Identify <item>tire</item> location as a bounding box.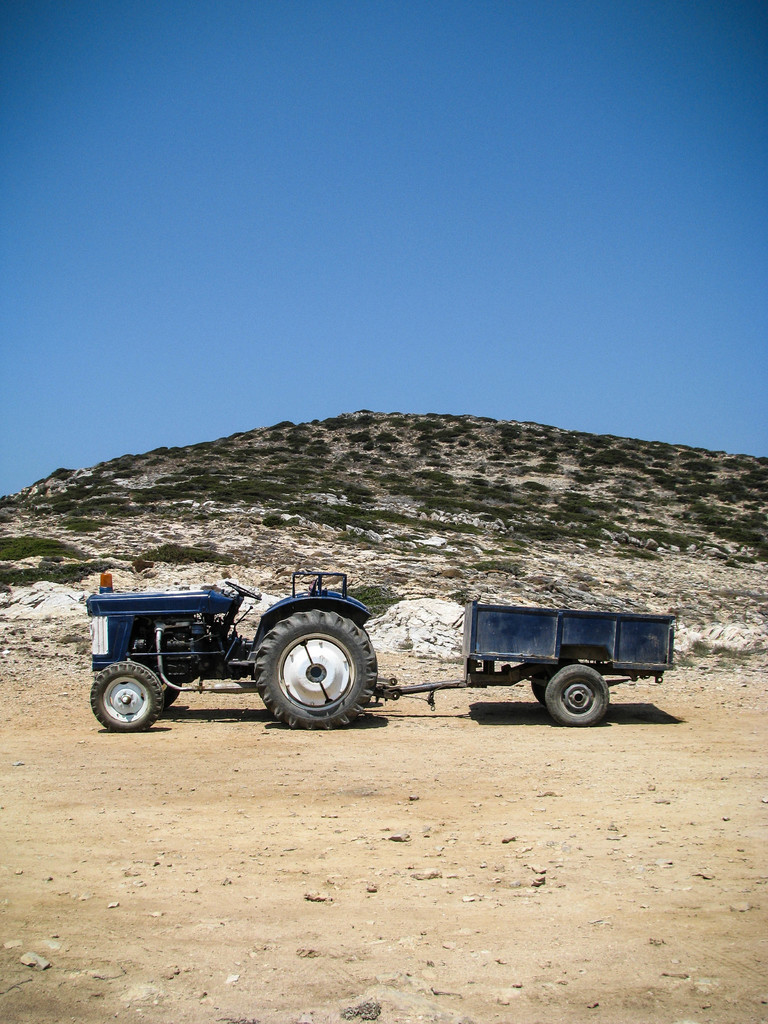
547:664:608:725.
